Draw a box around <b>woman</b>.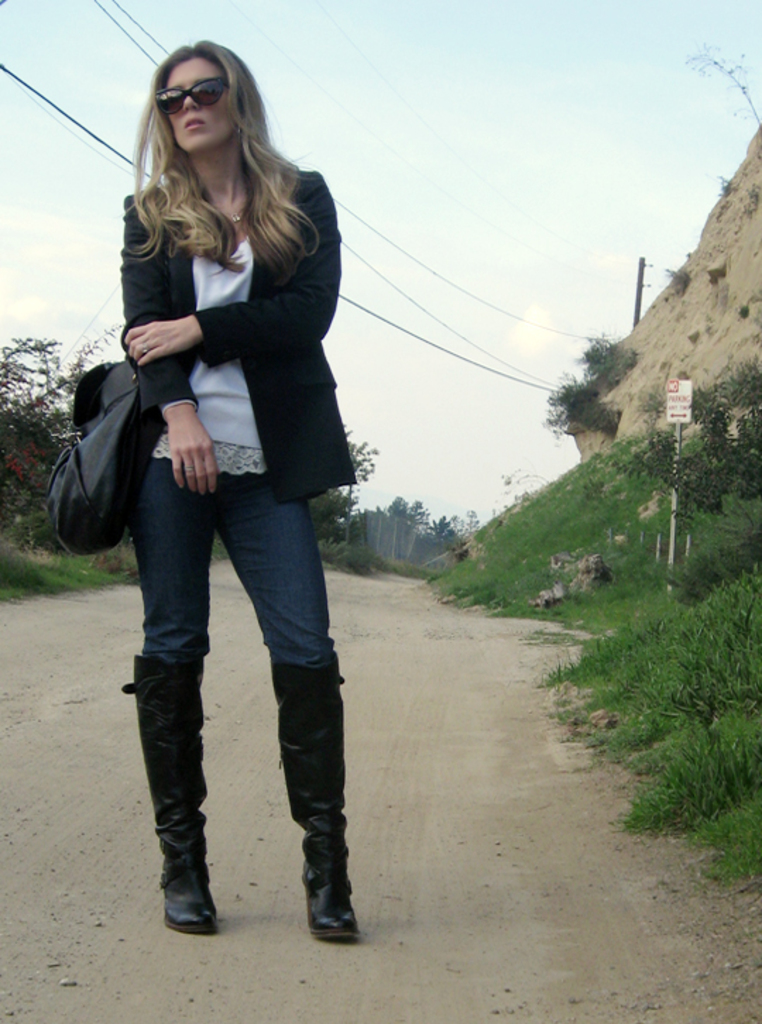
l=128, t=39, r=358, b=932.
